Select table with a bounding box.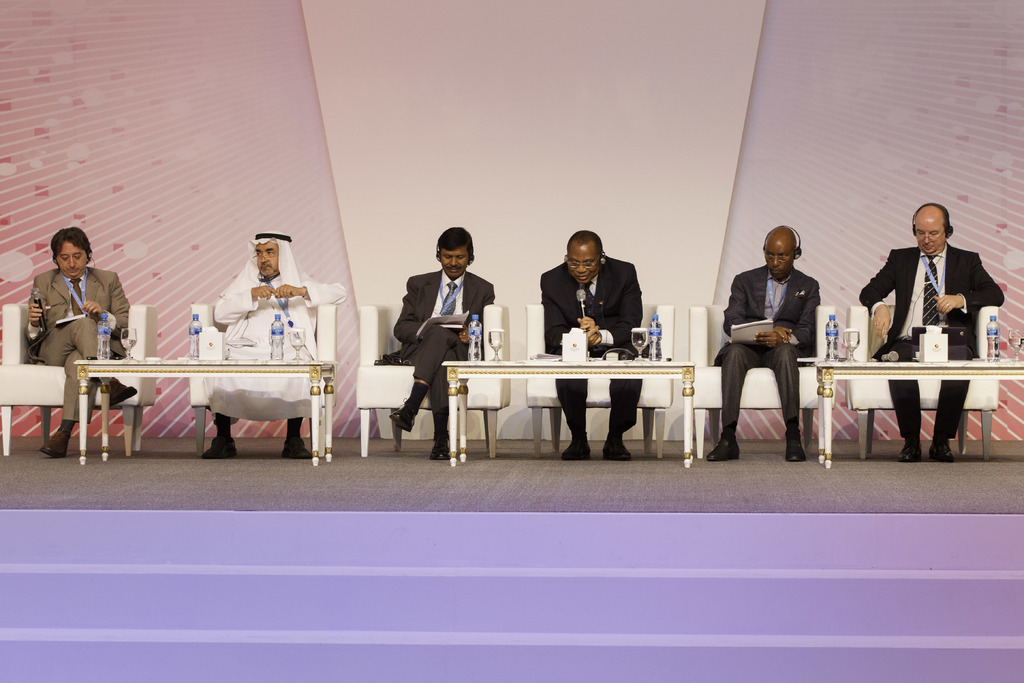
crop(419, 344, 716, 452).
